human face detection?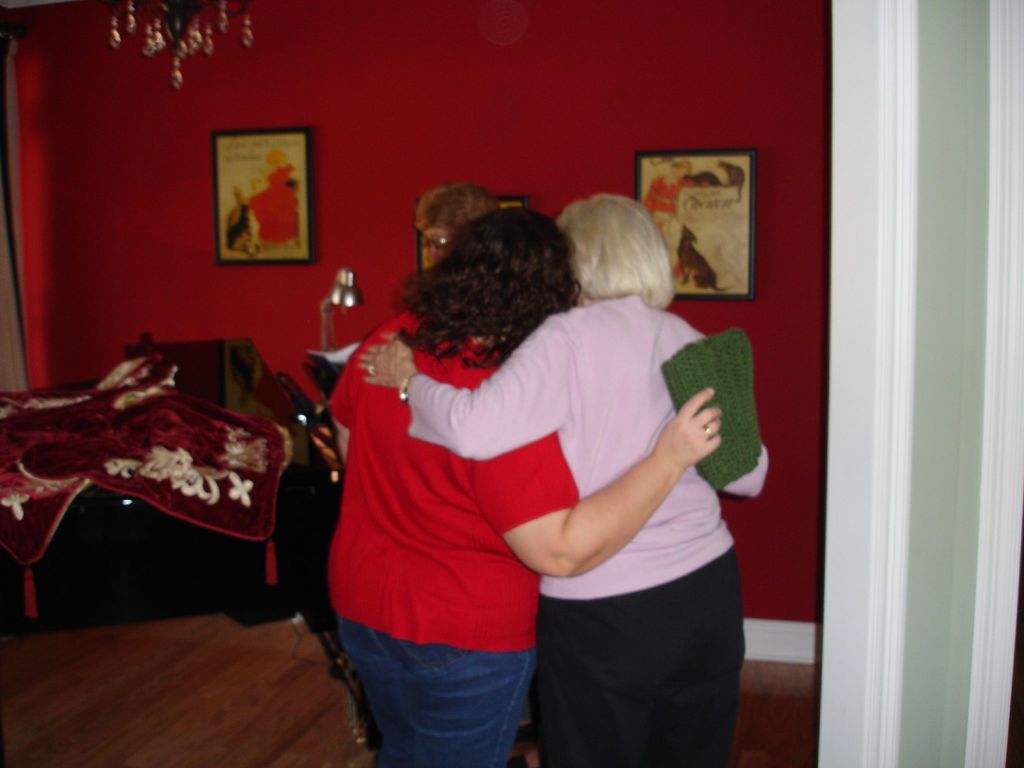
{"left": 426, "top": 227, "right": 450, "bottom": 264}
